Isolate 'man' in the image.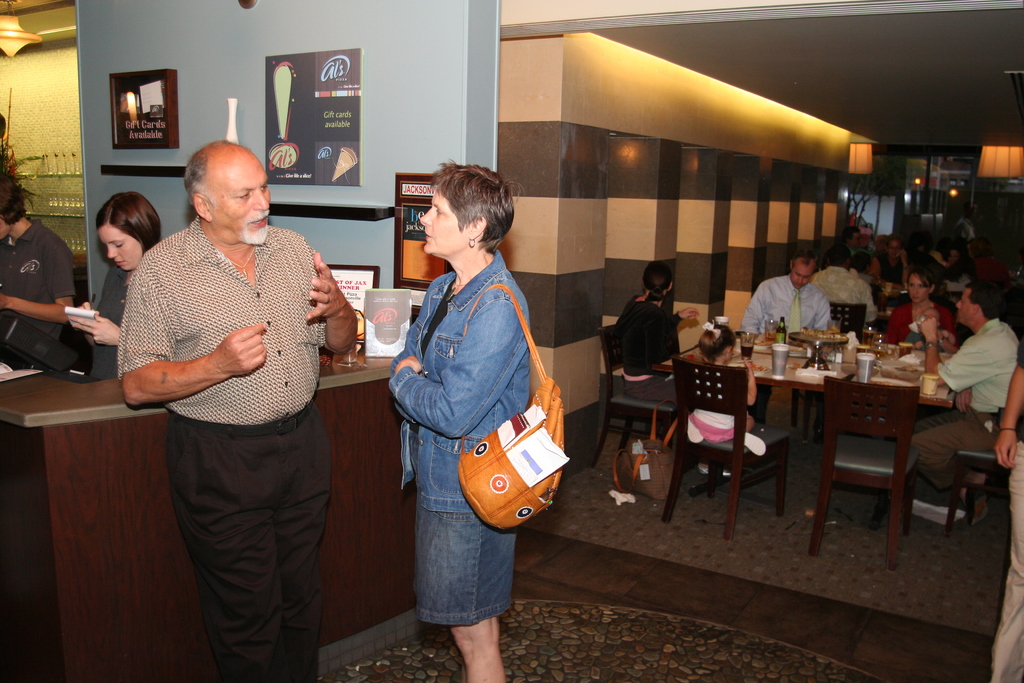
Isolated region: 733 254 836 429.
